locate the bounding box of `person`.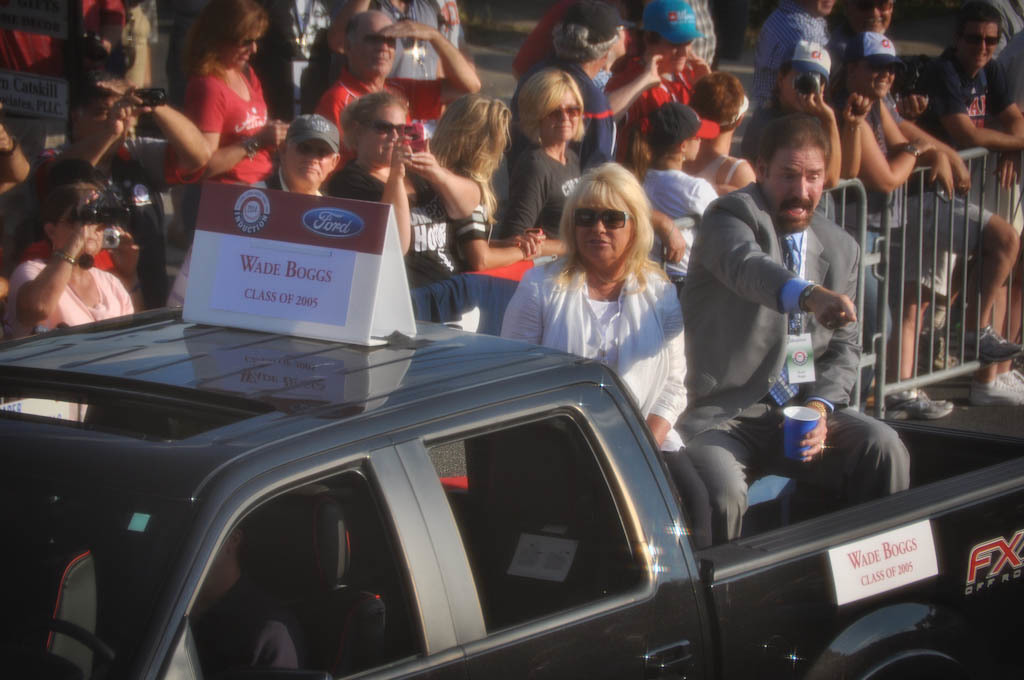
Bounding box: rect(747, 0, 842, 109).
